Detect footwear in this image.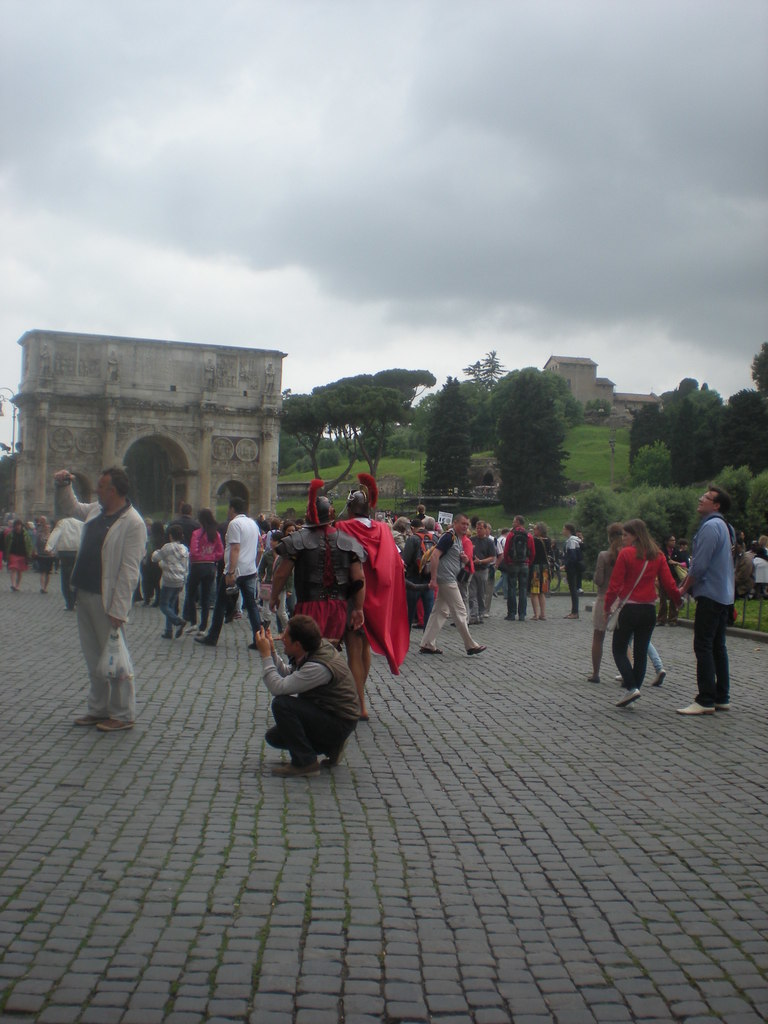
Detection: <bbox>269, 762, 321, 780</bbox>.
